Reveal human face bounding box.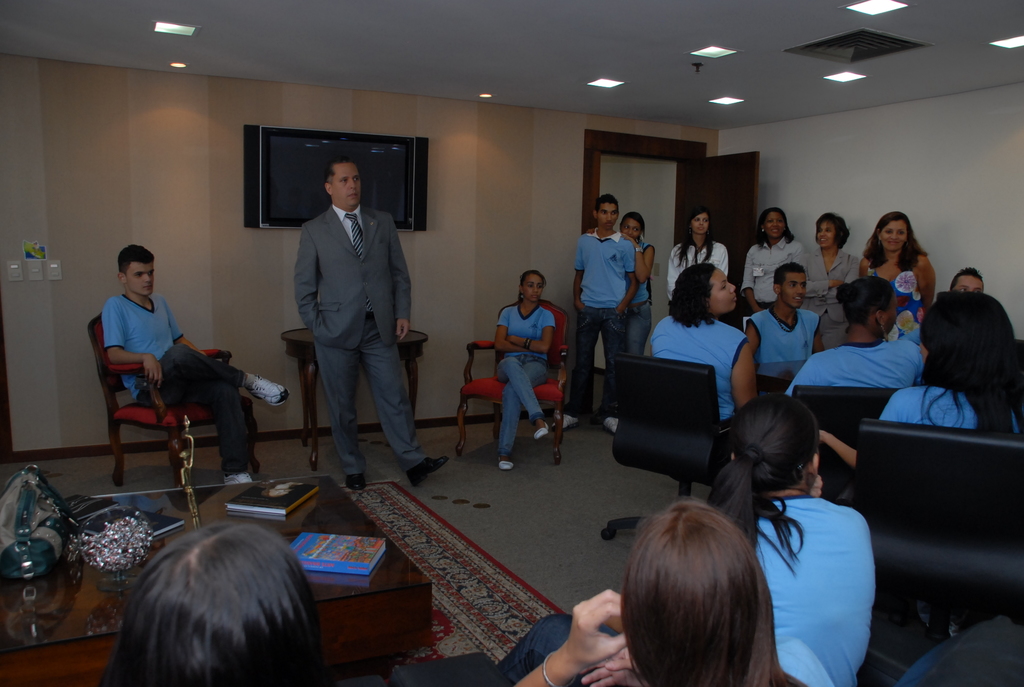
Revealed: locate(764, 210, 781, 236).
